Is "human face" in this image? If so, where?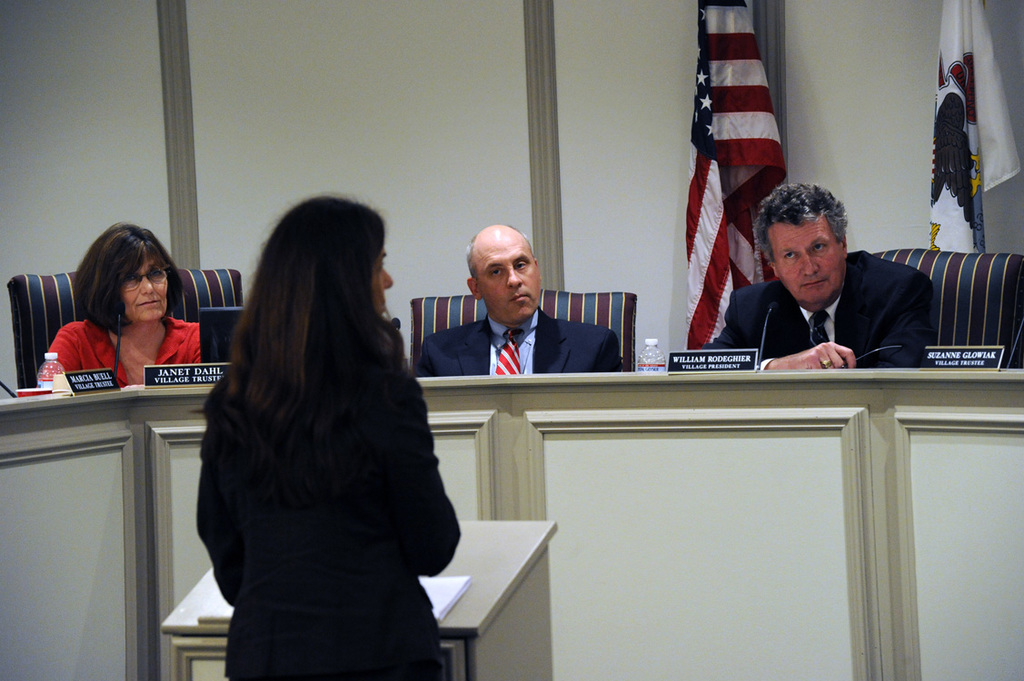
Yes, at [left=772, top=219, right=844, bottom=308].
